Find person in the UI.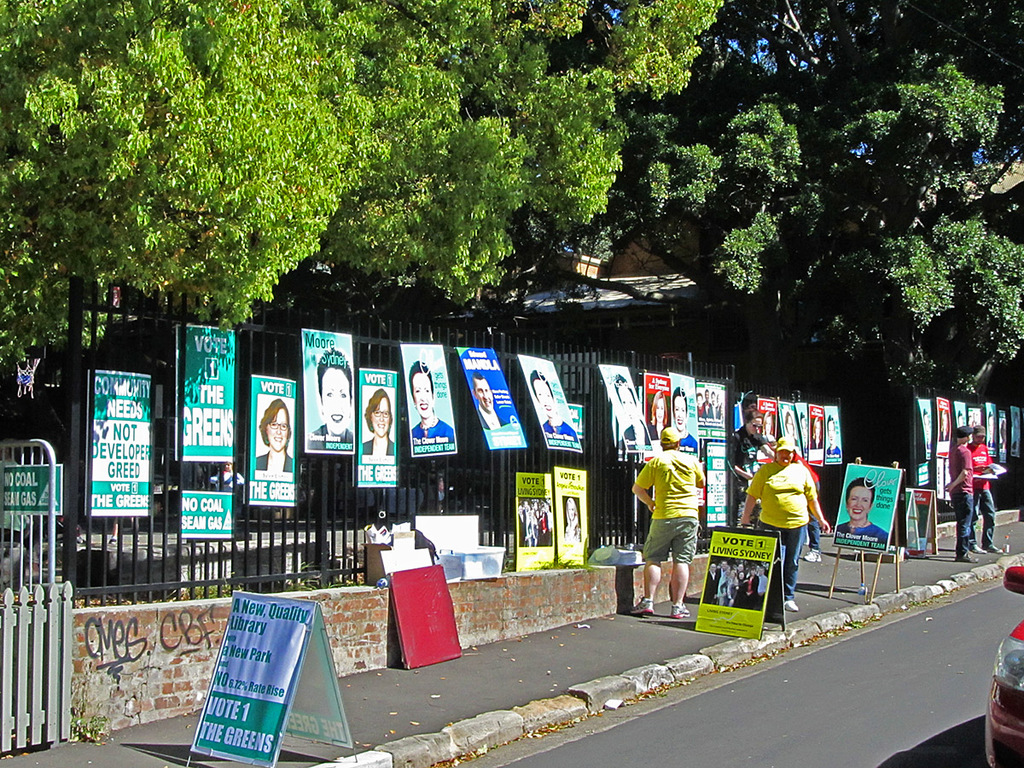
UI element at <bbox>741, 427, 833, 609</bbox>.
